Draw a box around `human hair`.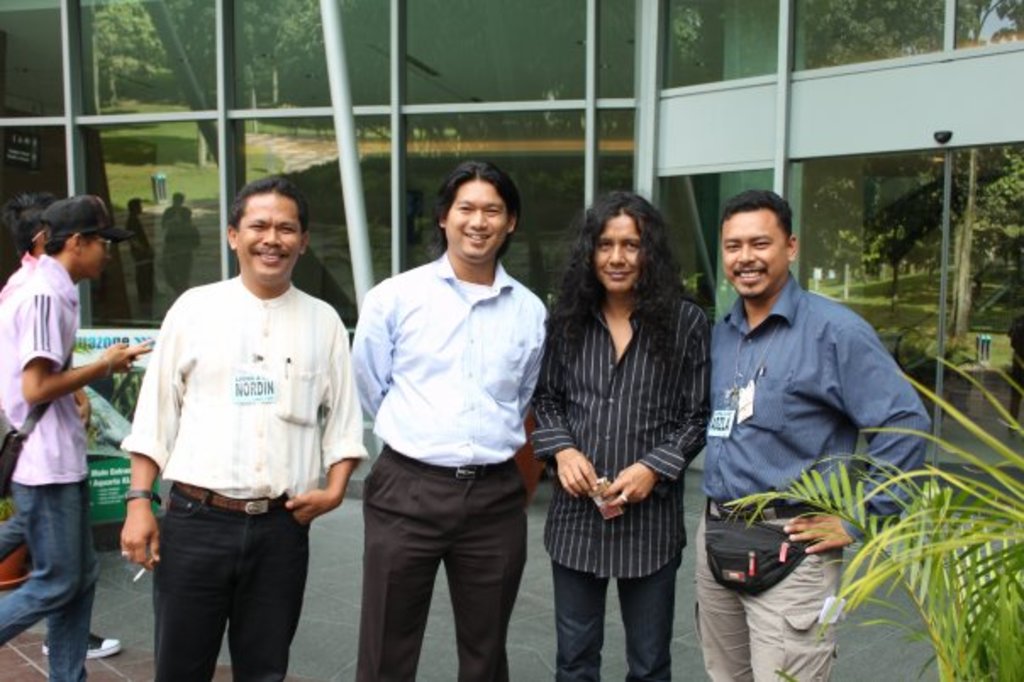
573/187/683/351.
